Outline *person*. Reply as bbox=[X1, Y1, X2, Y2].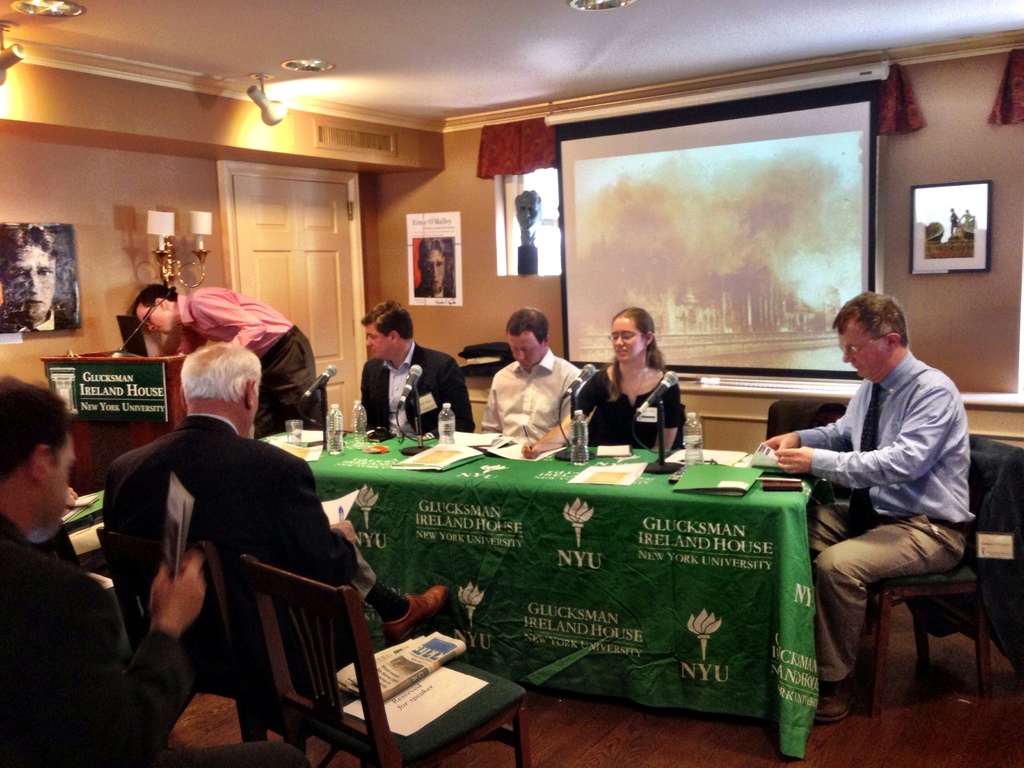
bbox=[0, 221, 81, 331].
